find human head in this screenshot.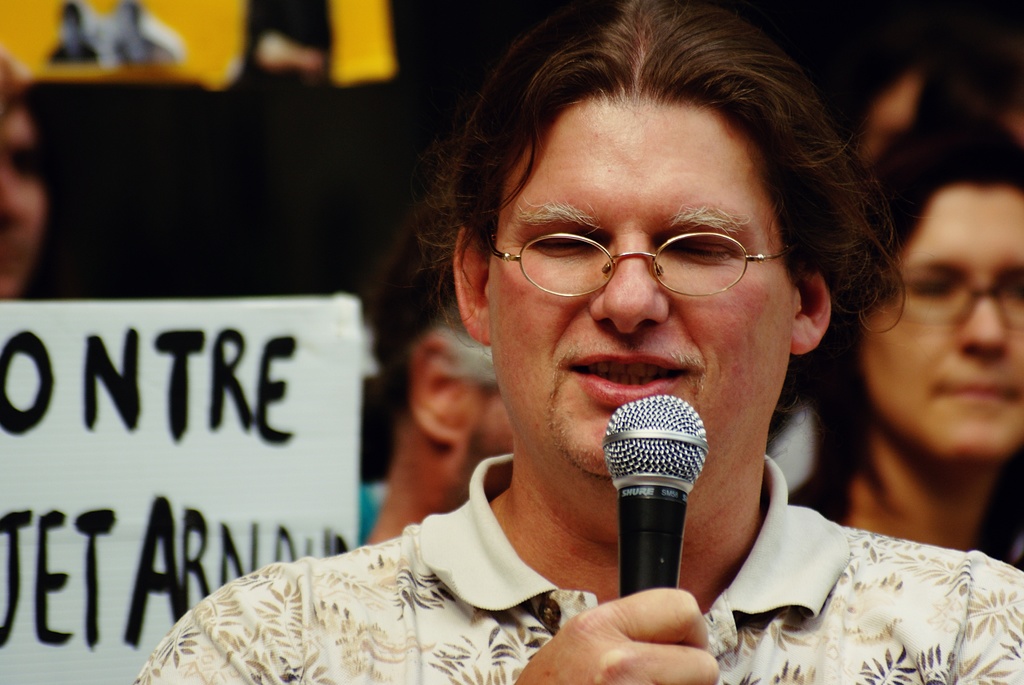
The bounding box for human head is BBox(60, 0, 79, 50).
